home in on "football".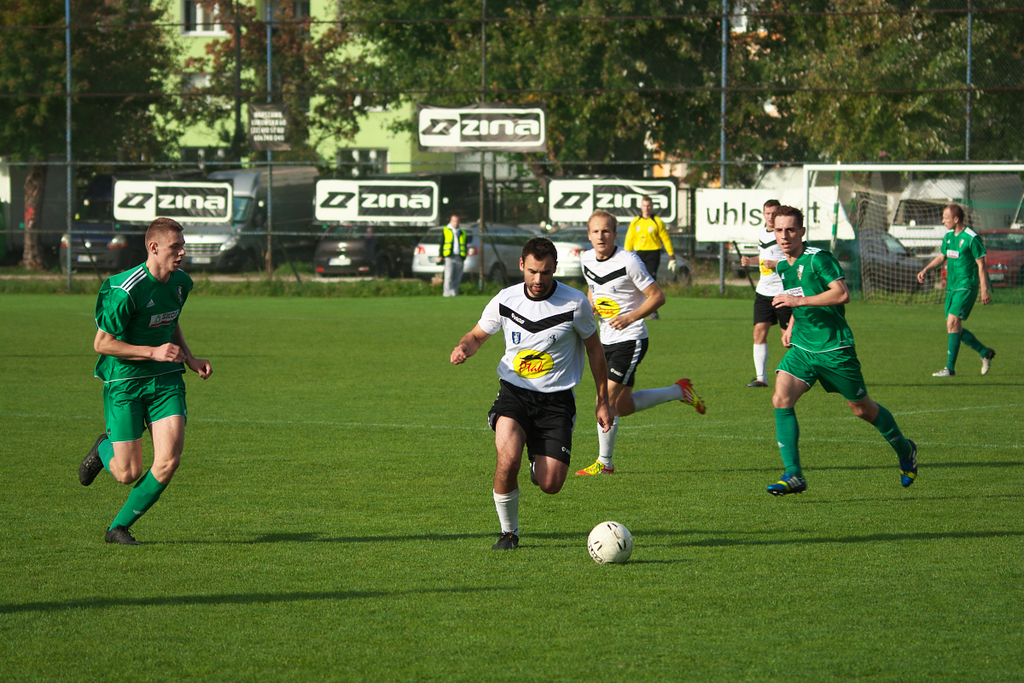
Homed in at bbox=(585, 517, 635, 569).
